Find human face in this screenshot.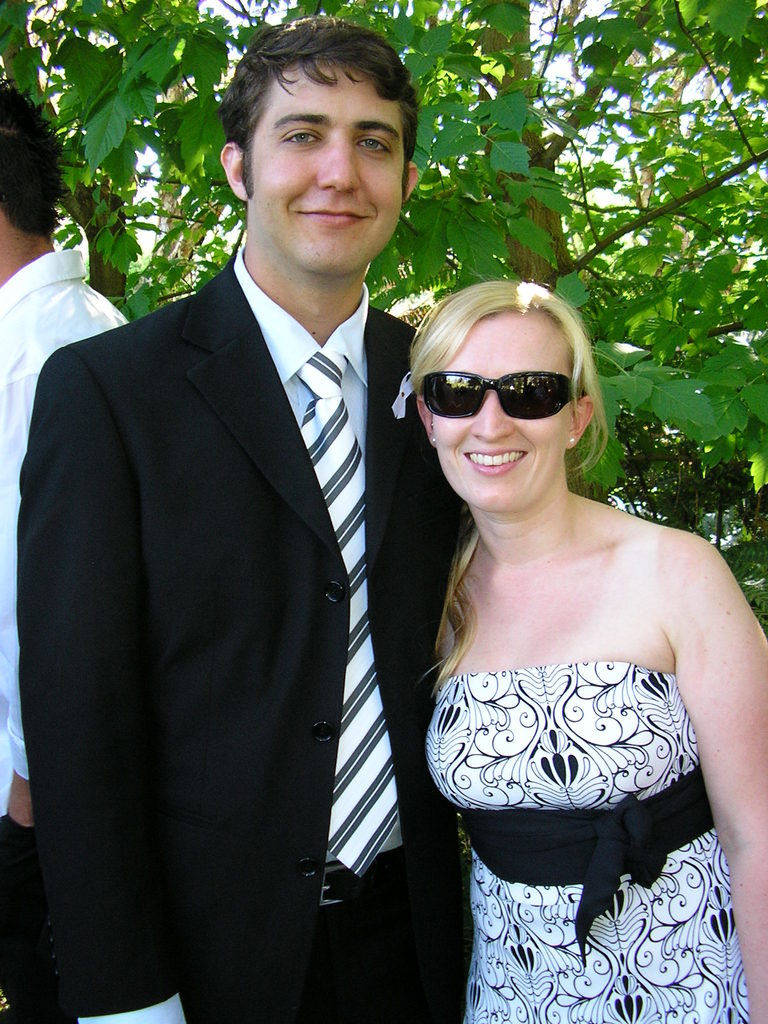
The bounding box for human face is 246,61,404,274.
